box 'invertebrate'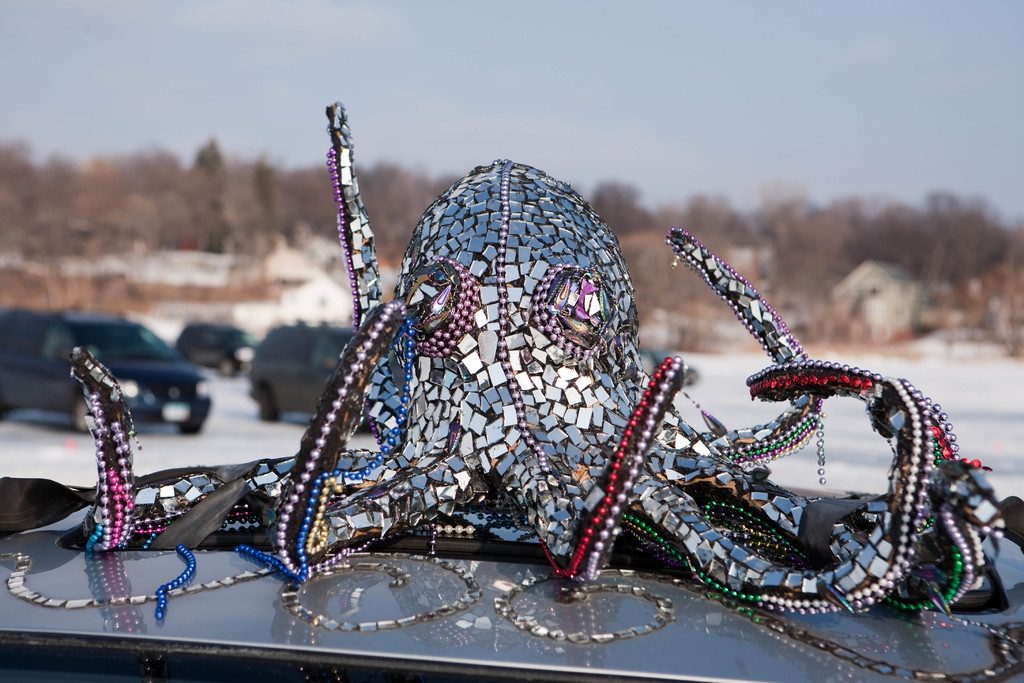
bbox=[64, 97, 1011, 614]
